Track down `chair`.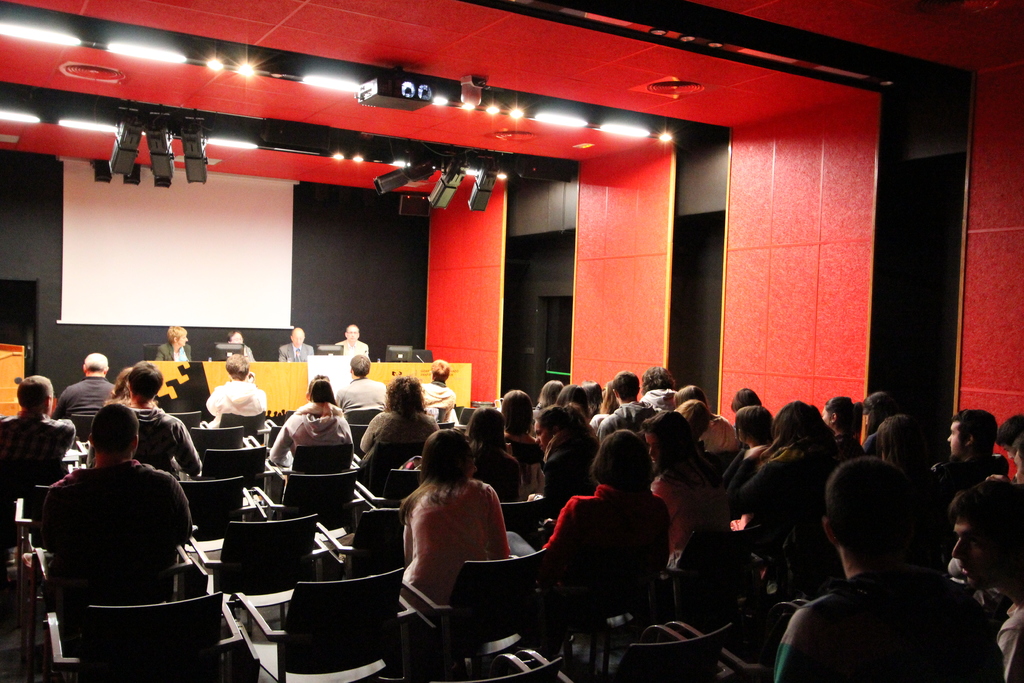
Tracked to <region>343, 409, 384, 448</region>.
